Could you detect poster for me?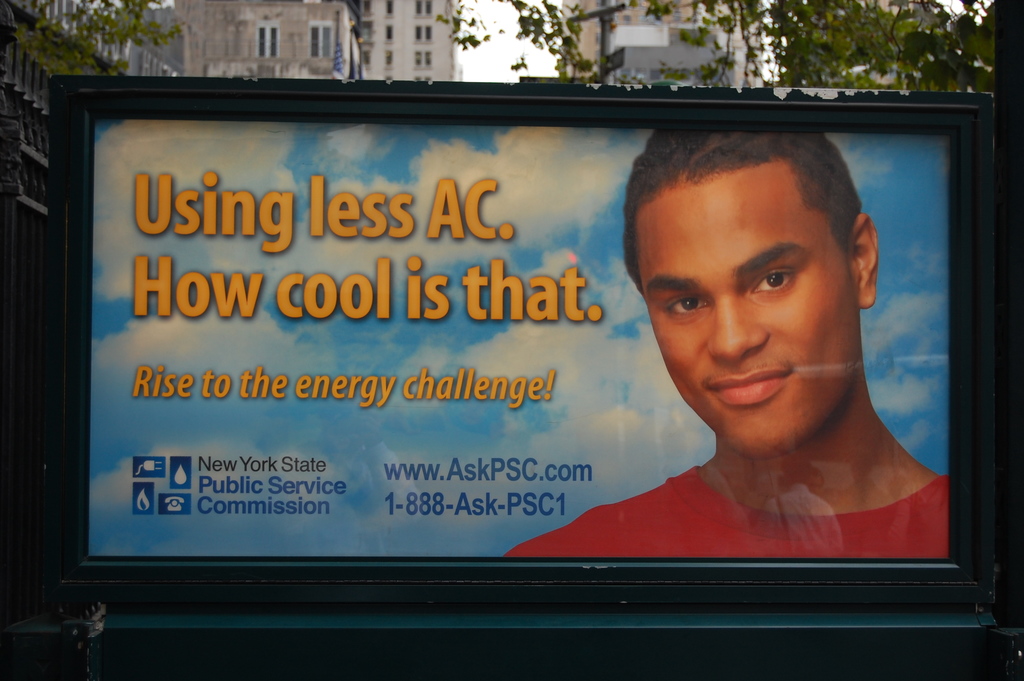
Detection result: 84 115 954 563.
